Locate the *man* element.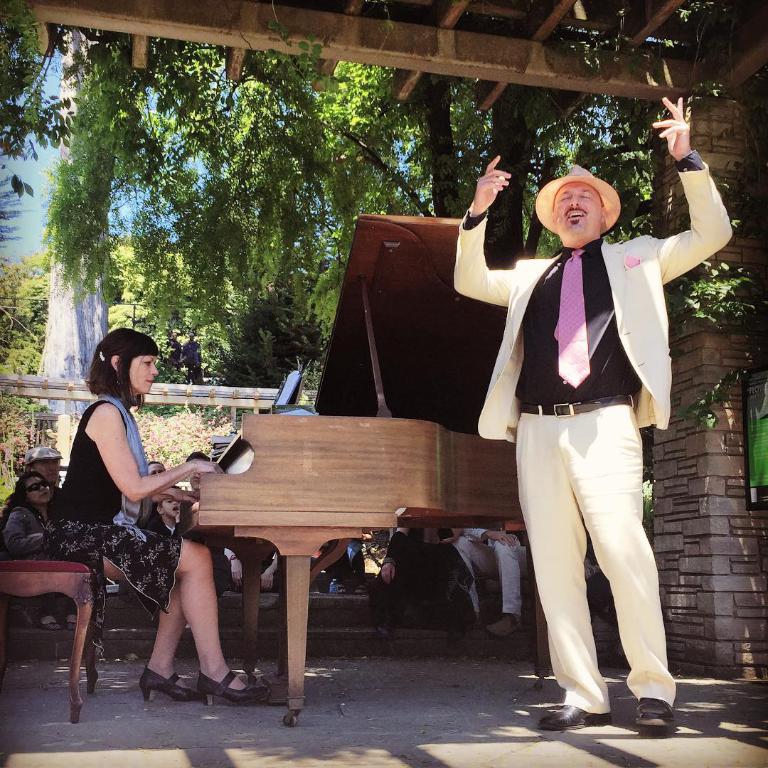
Element bbox: {"left": 446, "top": 518, "right": 536, "bottom": 637}.
